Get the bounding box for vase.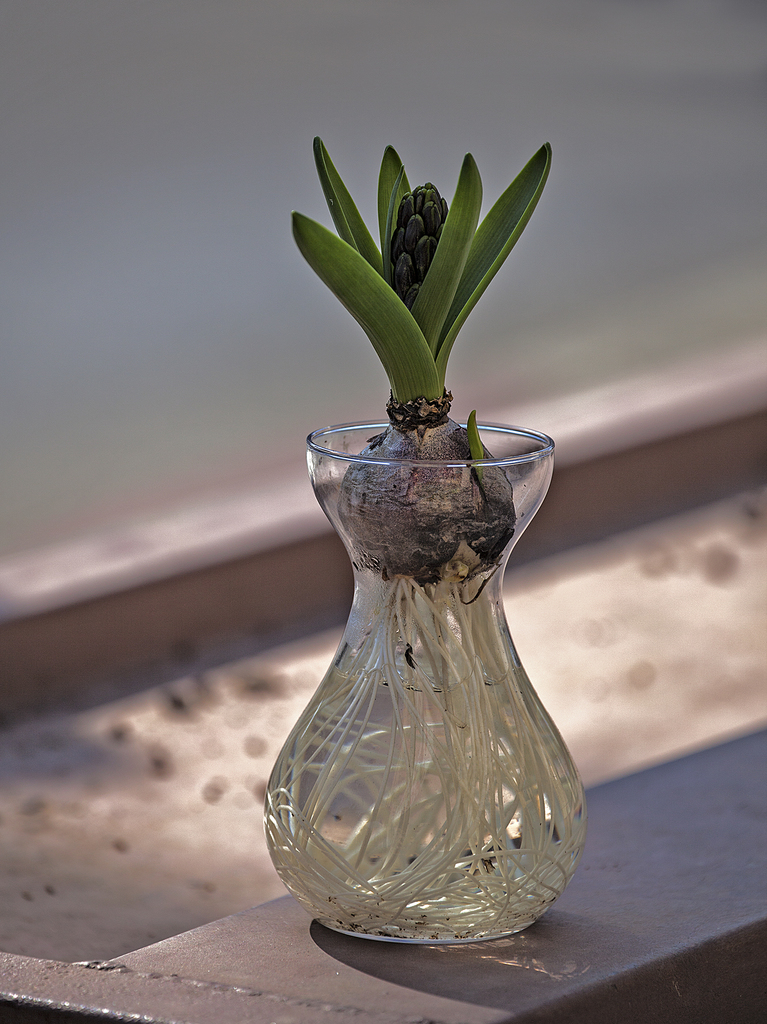
268/417/588/942.
